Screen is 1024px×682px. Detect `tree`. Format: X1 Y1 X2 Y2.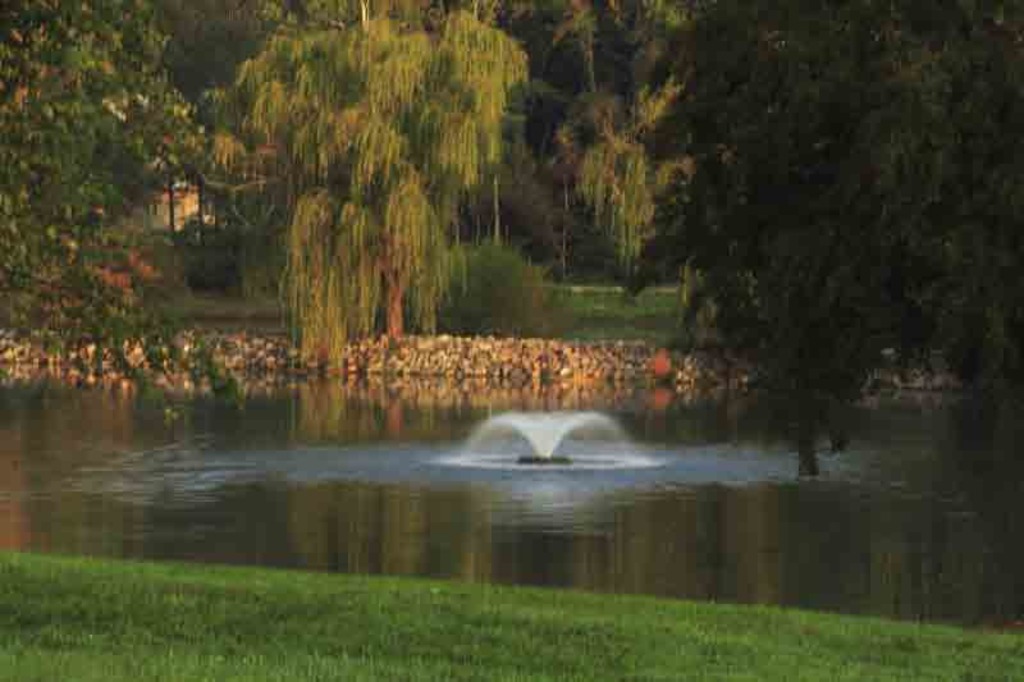
618 0 936 480.
